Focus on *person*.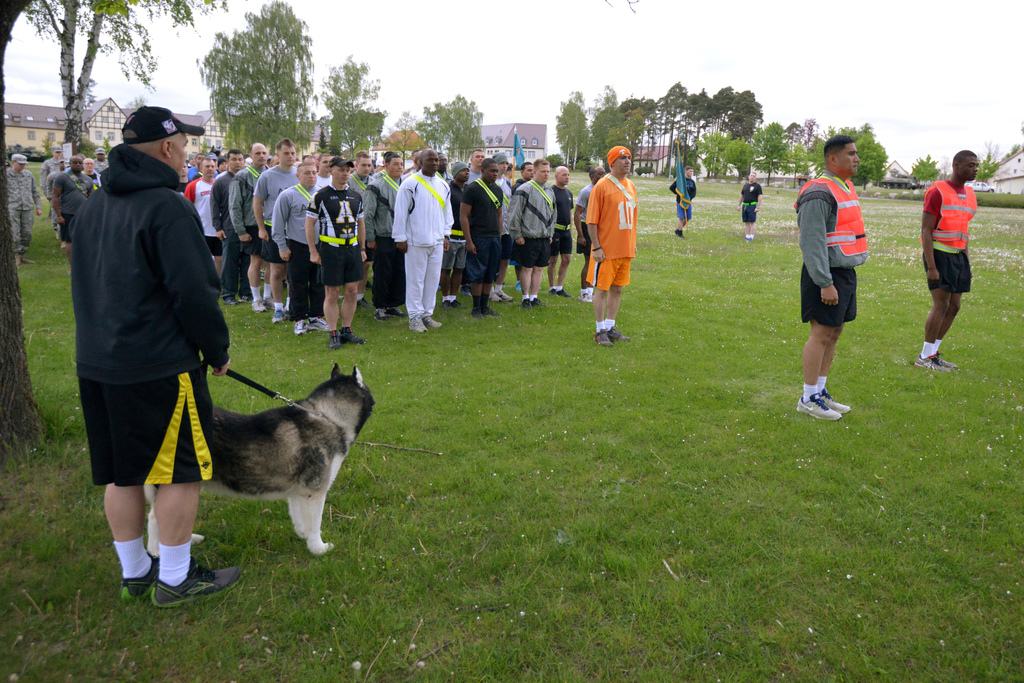
Focused at pyautogui.locateOnScreen(666, 161, 698, 243).
